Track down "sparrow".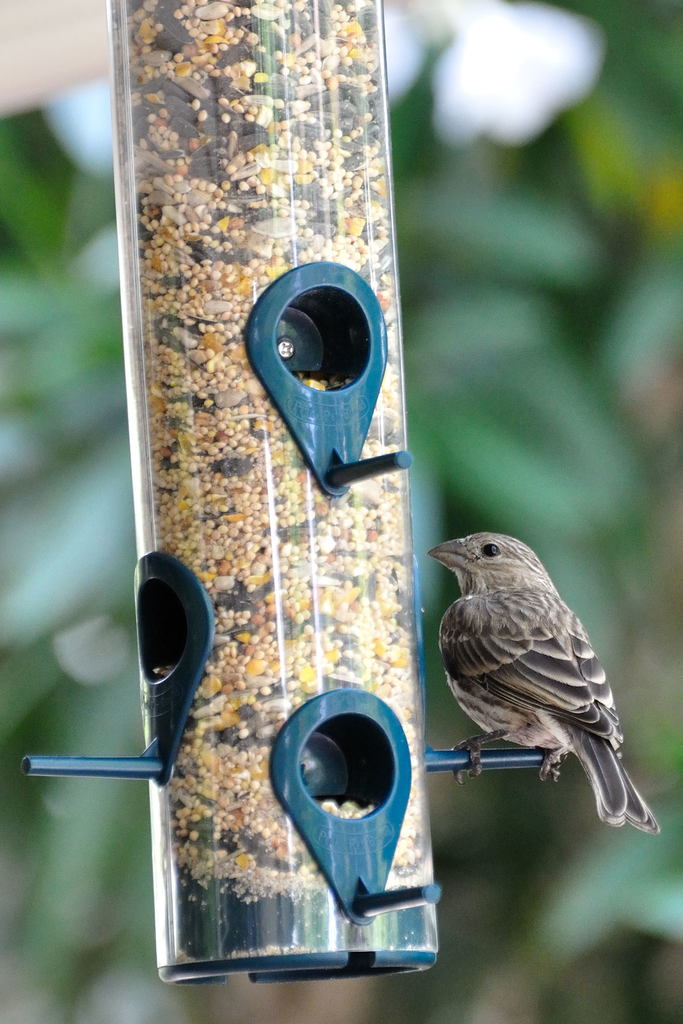
Tracked to {"left": 427, "top": 533, "right": 662, "bottom": 830}.
